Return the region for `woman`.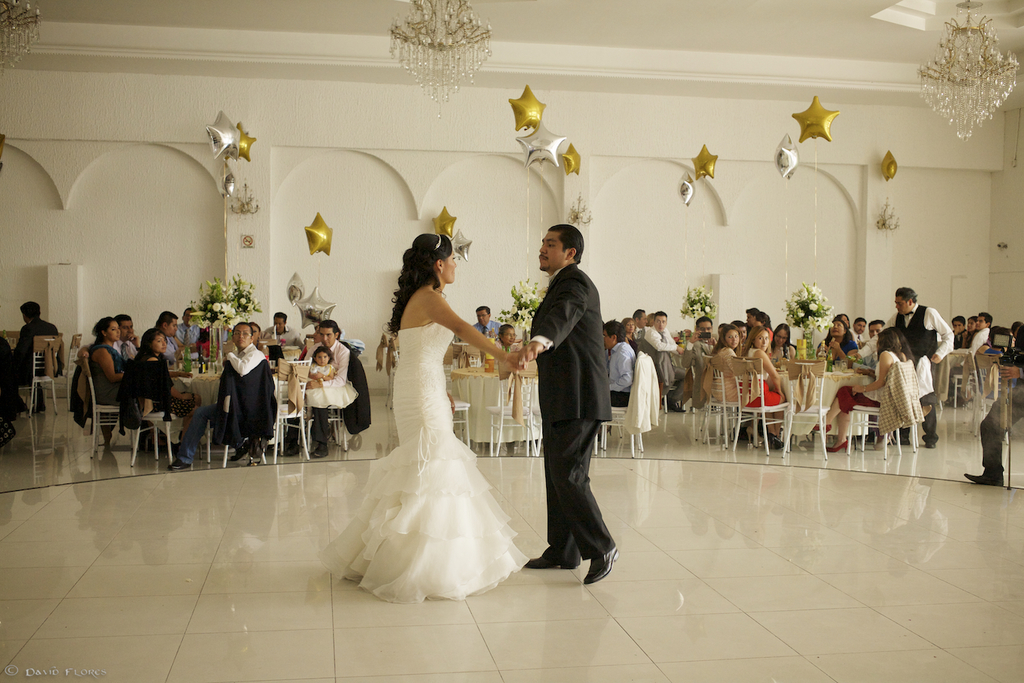
(x1=815, y1=317, x2=859, y2=366).
